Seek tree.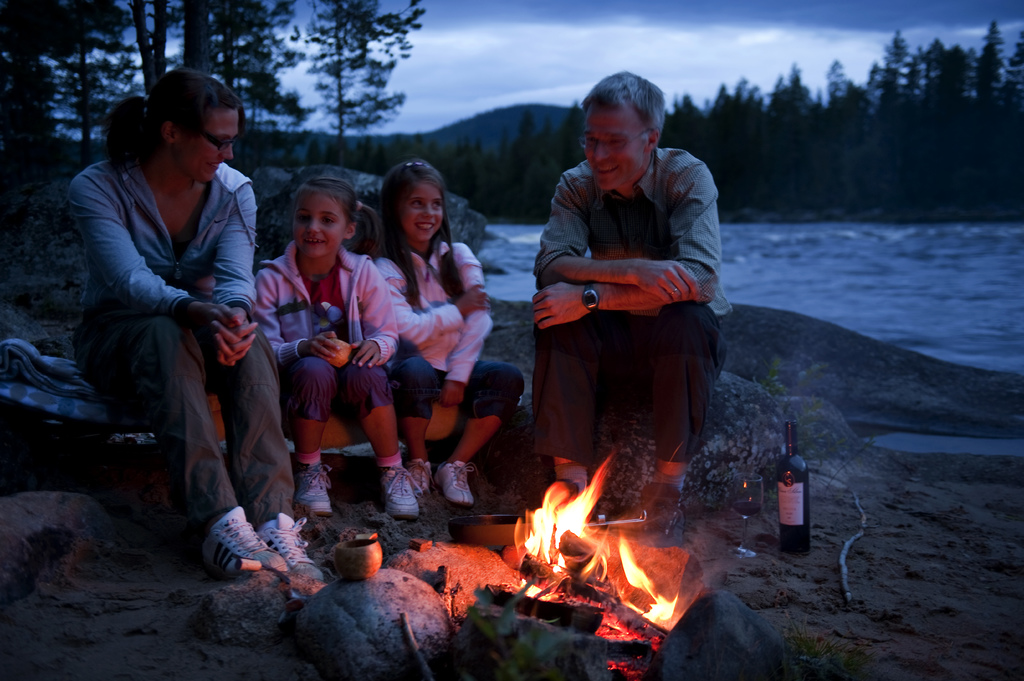
x1=352, y1=128, x2=441, y2=179.
